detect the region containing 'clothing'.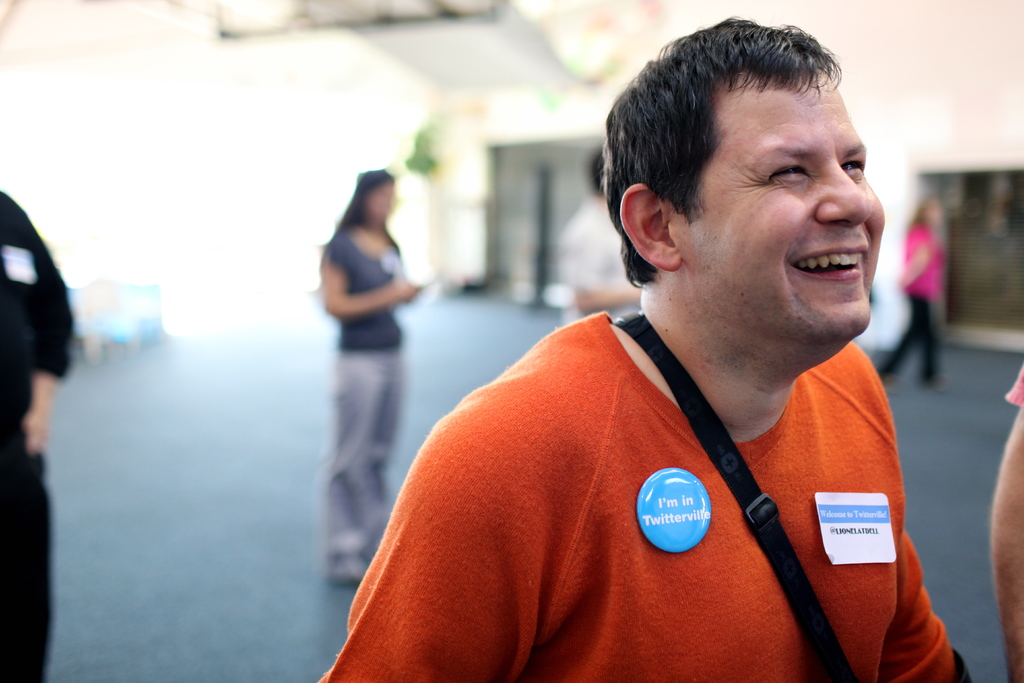
box(559, 193, 632, 325).
